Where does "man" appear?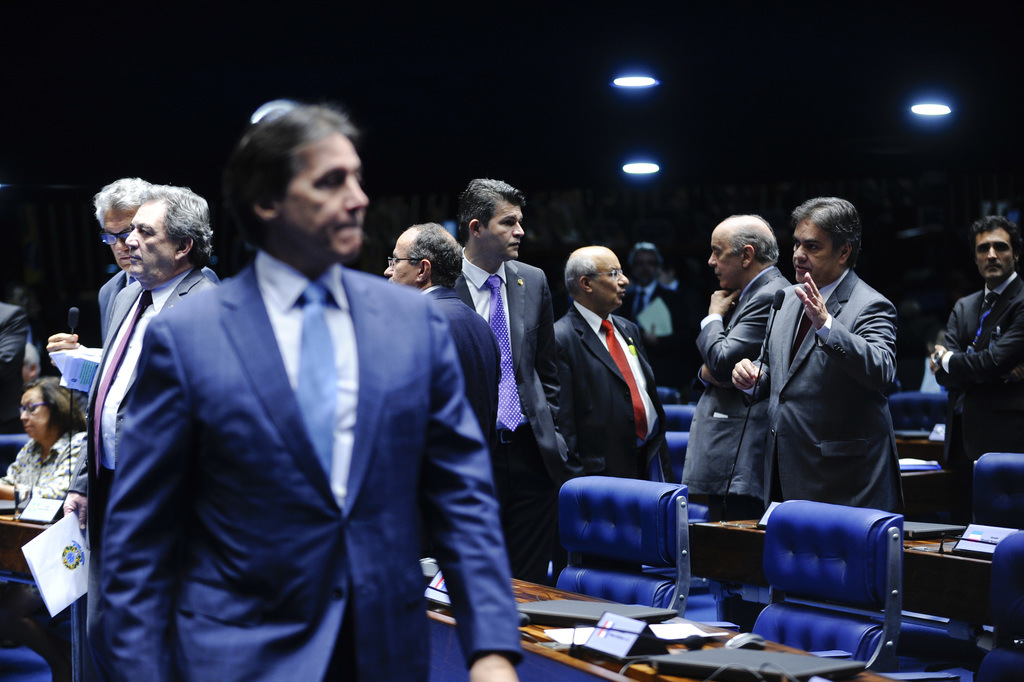
Appears at (left=120, top=106, right=507, bottom=681).
